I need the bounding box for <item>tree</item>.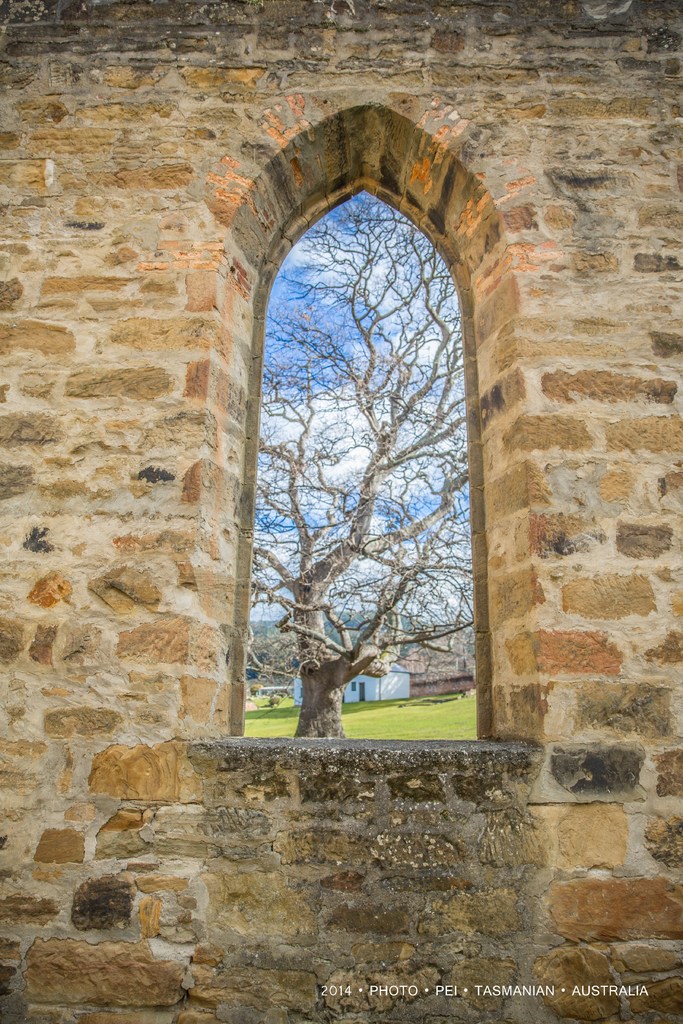
Here it is: [217,180,496,754].
